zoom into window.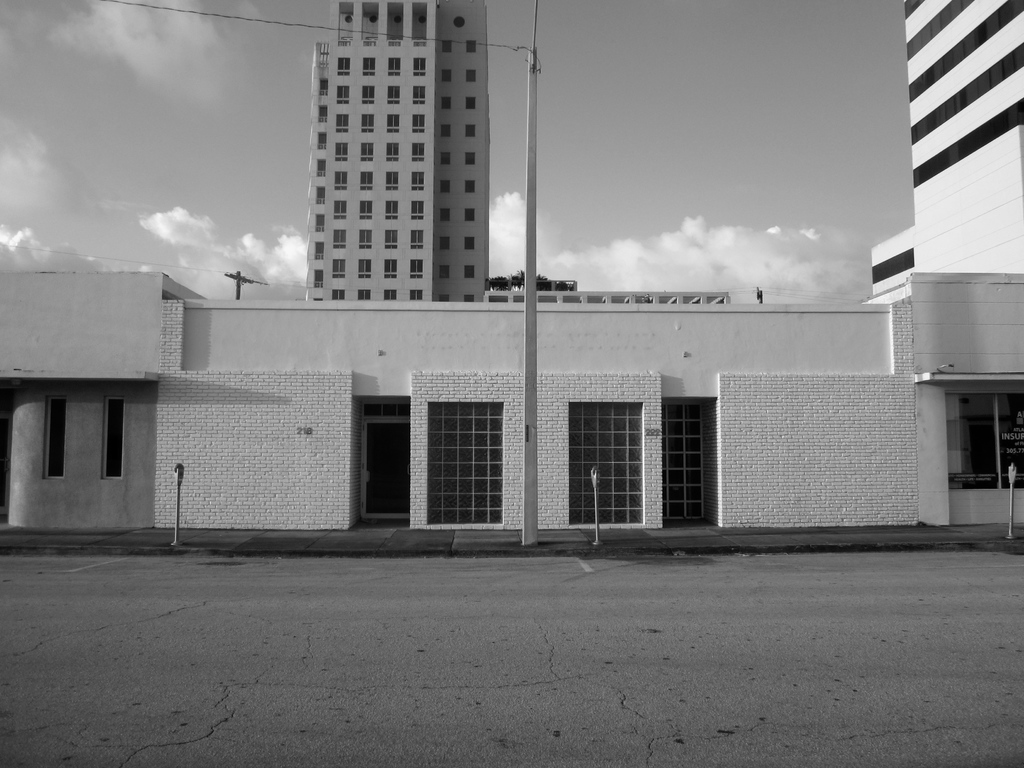
Zoom target: (42,397,65,481).
